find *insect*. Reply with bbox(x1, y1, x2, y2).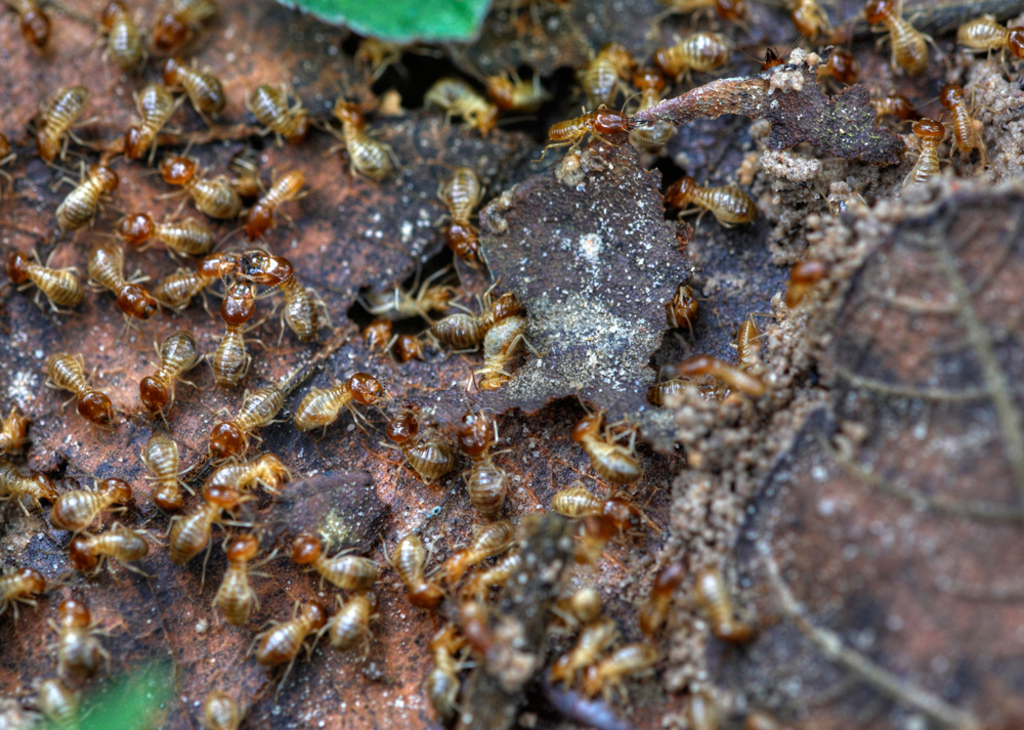
bbox(158, 480, 252, 589).
